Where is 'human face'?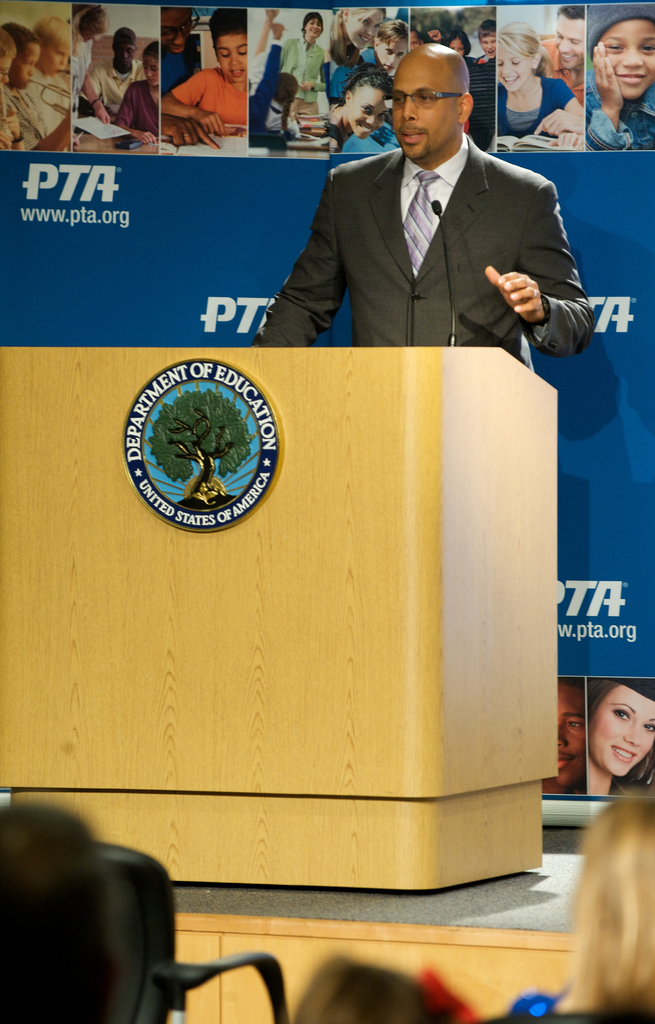
BBox(40, 44, 71, 74).
